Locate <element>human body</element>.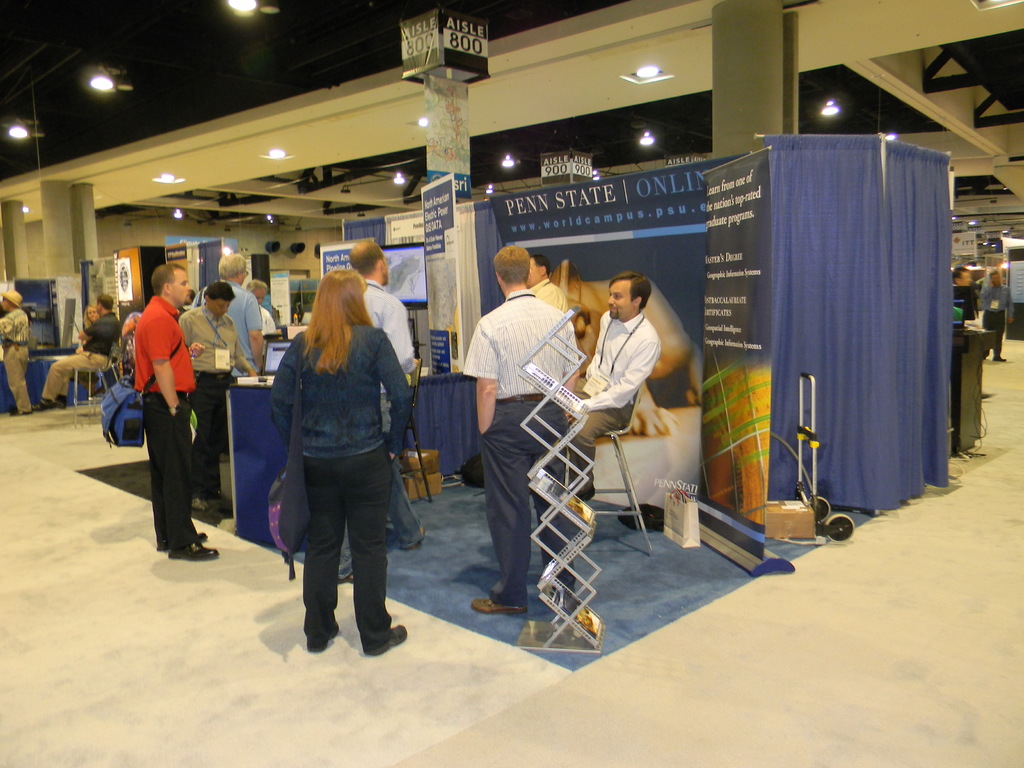
Bounding box: (528, 253, 568, 316).
